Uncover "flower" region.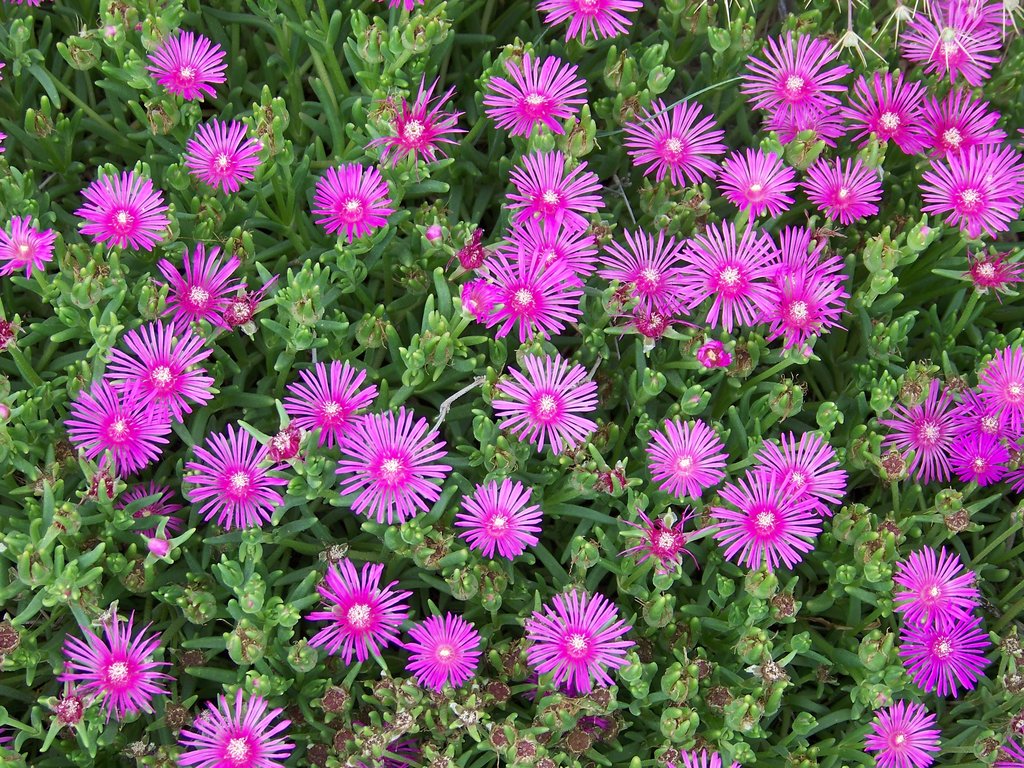
Uncovered: Rect(999, 736, 1023, 767).
